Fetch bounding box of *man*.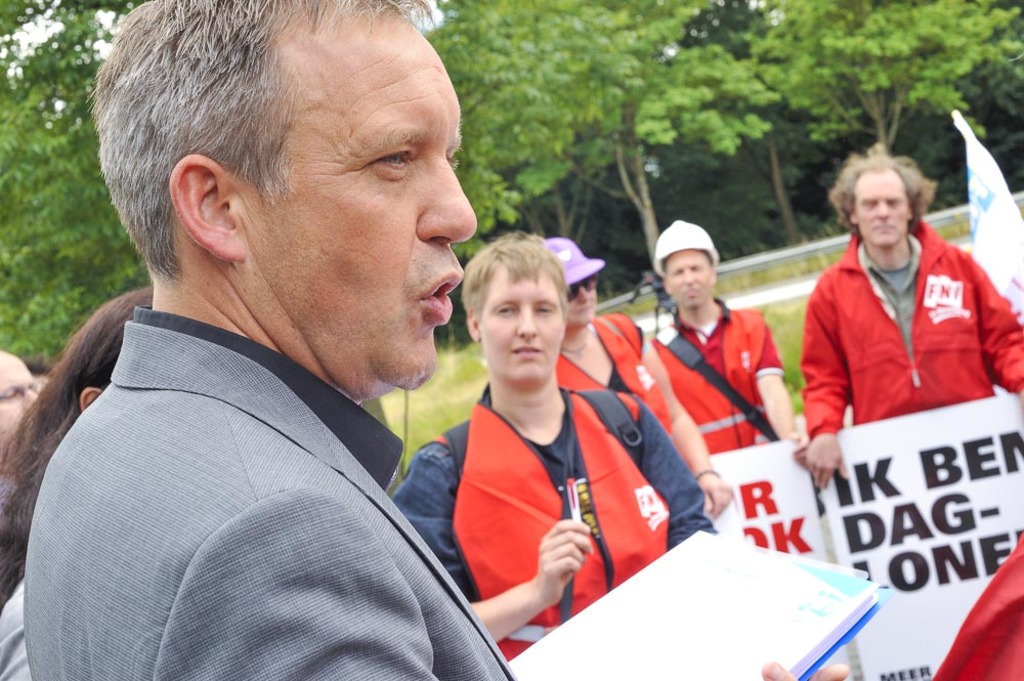
Bbox: l=802, t=135, r=1023, b=488.
